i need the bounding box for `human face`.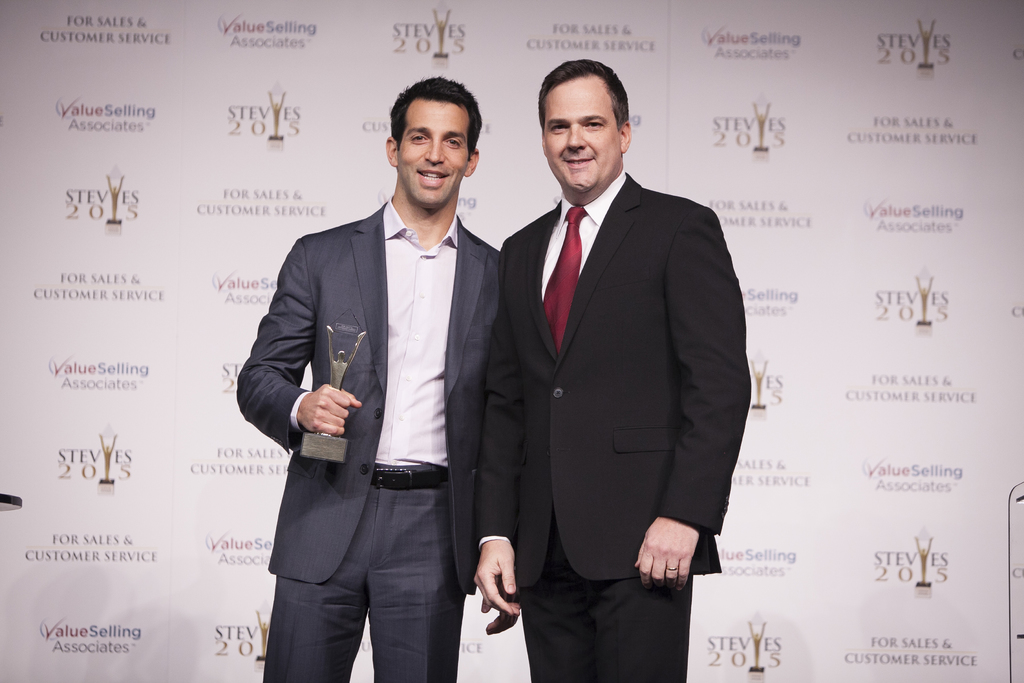
Here it is: 541:71:622:192.
